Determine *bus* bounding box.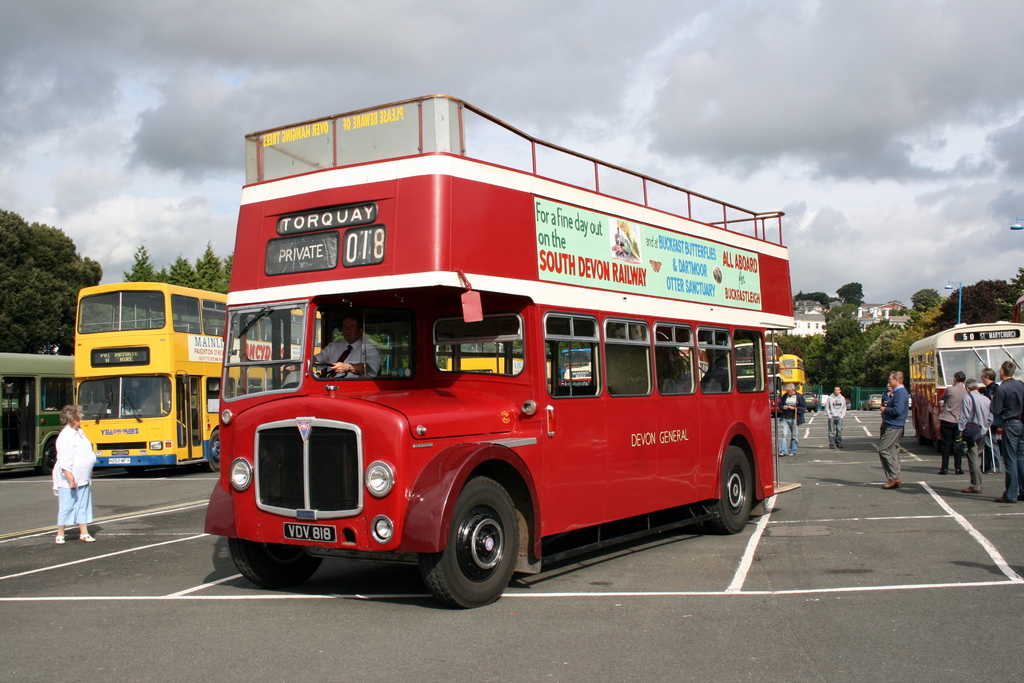
Determined: (72, 283, 324, 471).
